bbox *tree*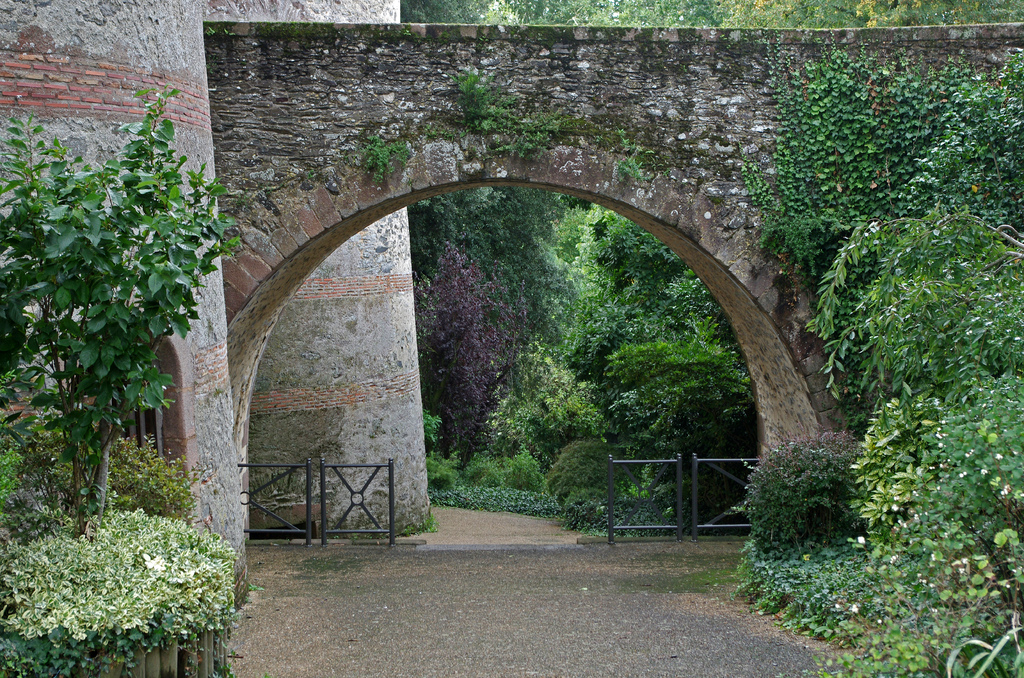
<box>409,234,530,475</box>
